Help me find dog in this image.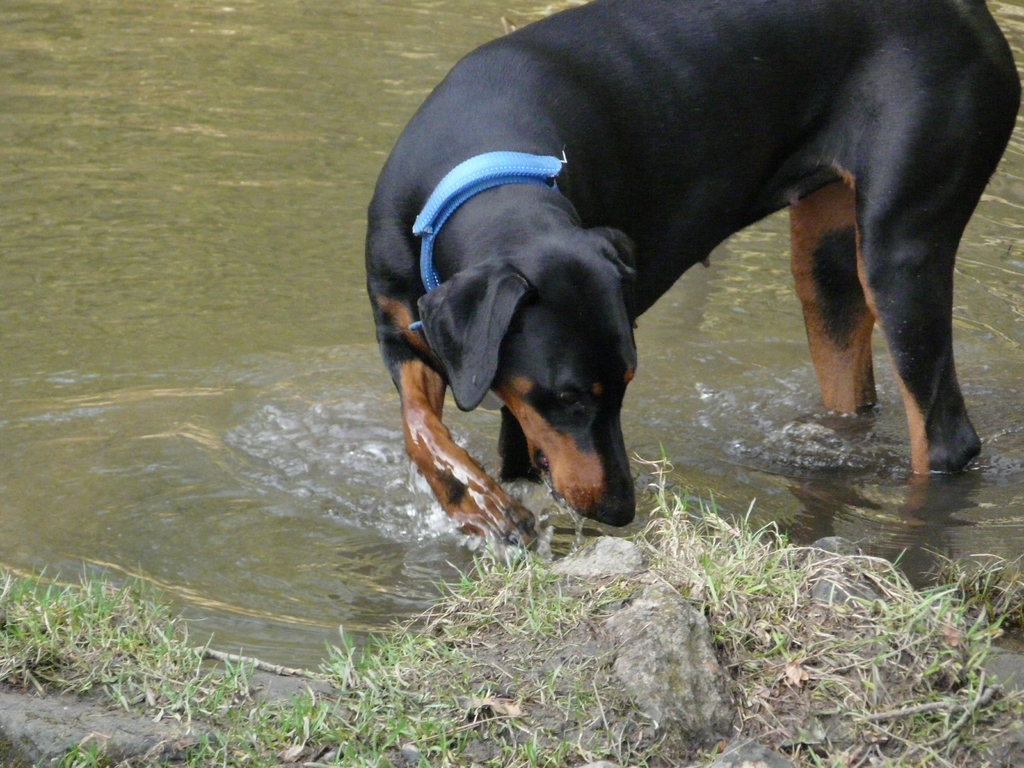
Found it: BBox(366, 0, 1021, 550).
